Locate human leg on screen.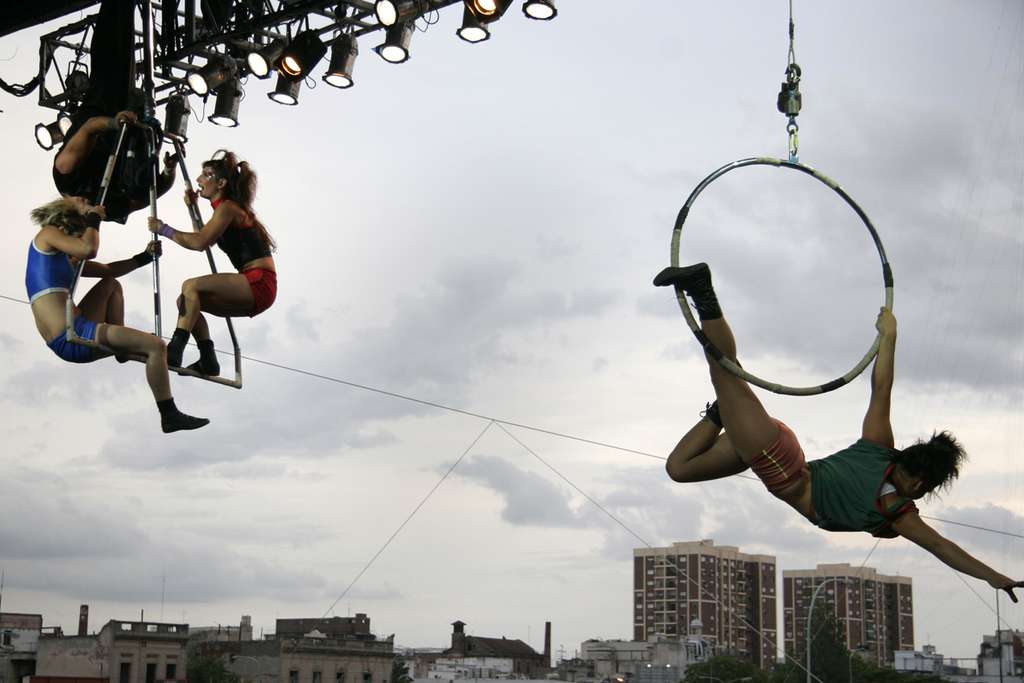
On screen at [100,98,248,366].
